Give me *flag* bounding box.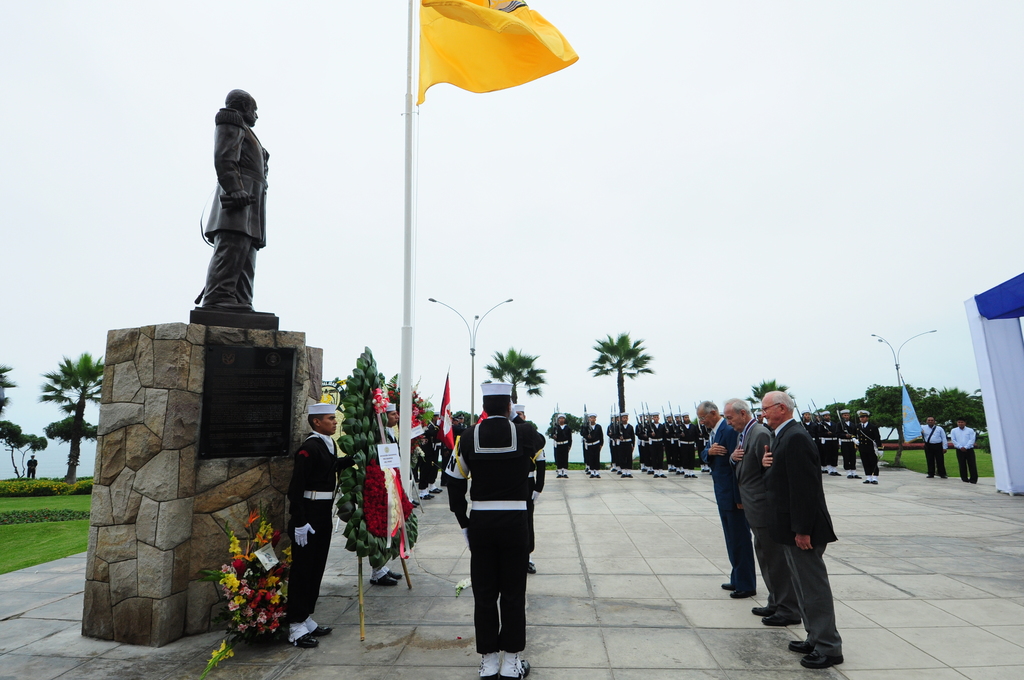
(474, 410, 491, 423).
